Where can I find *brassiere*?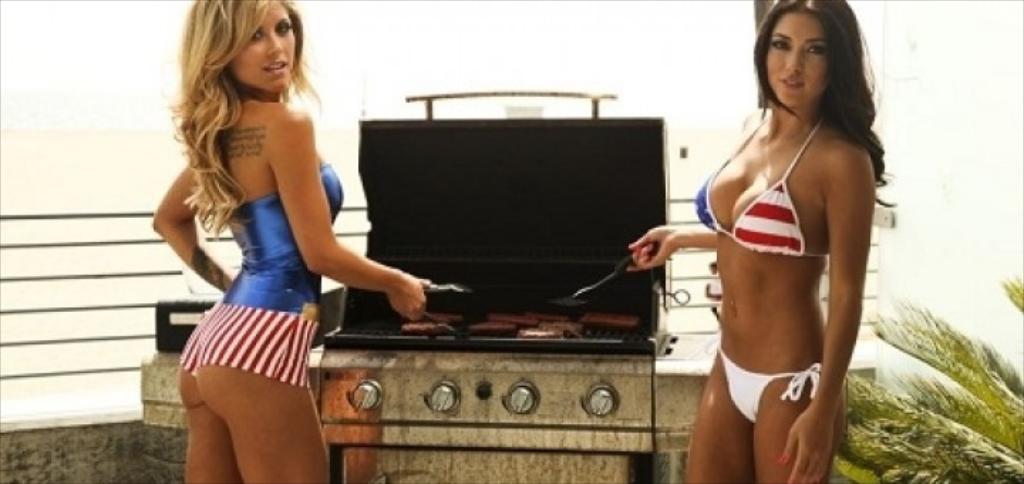
You can find it at pyautogui.locateOnScreen(717, 77, 848, 320).
